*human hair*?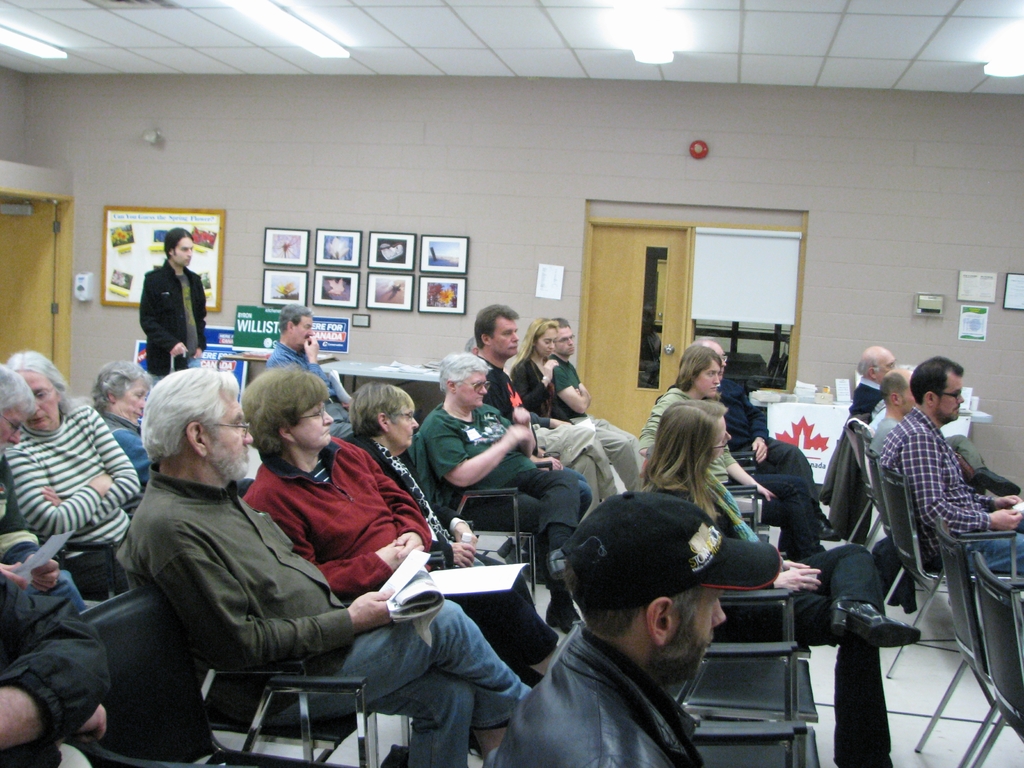
{"left": 9, "top": 346, "right": 76, "bottom": 415}
